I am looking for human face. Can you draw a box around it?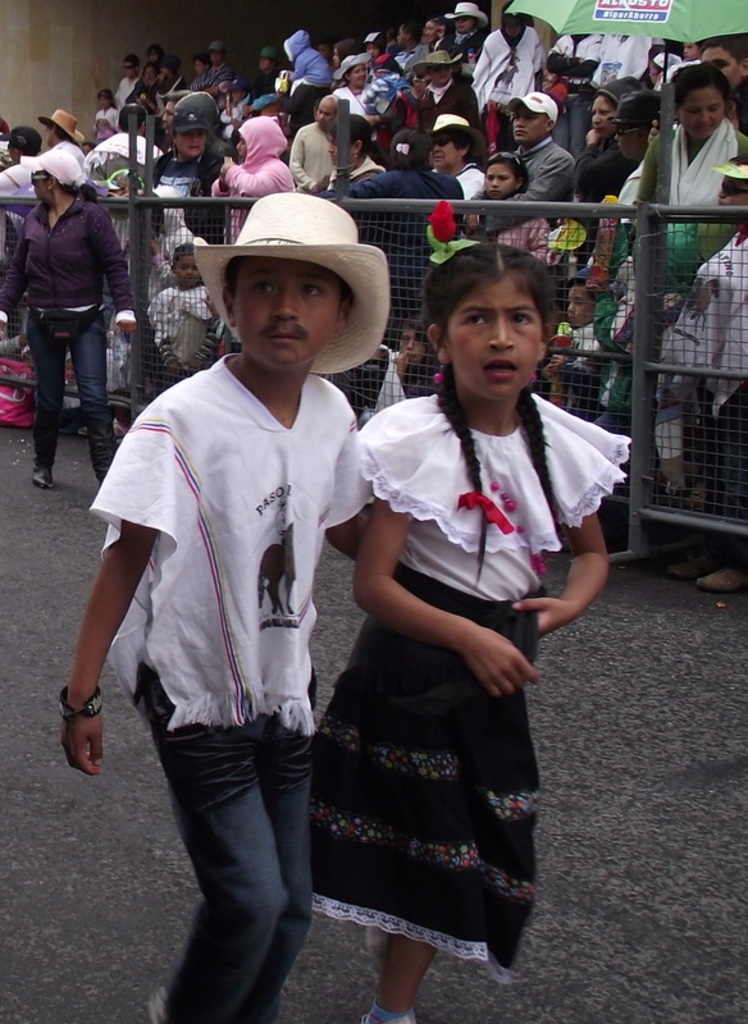
Sure, the bounding box is [left=33, top=166, right=46, bottom=197].
